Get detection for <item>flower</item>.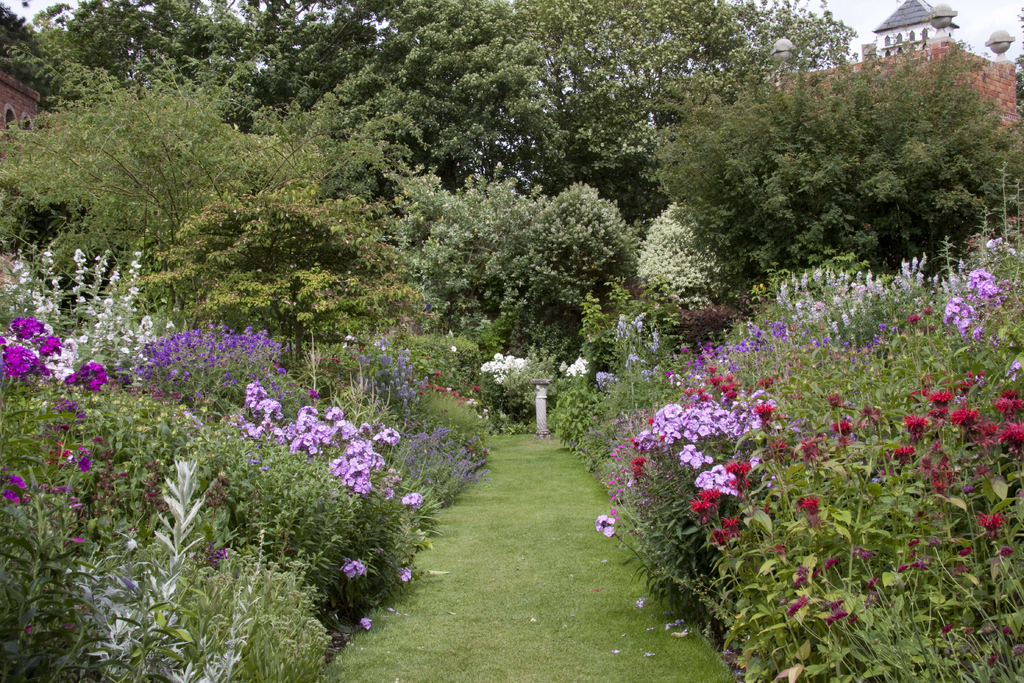
Detection: 399 565 413 582.
